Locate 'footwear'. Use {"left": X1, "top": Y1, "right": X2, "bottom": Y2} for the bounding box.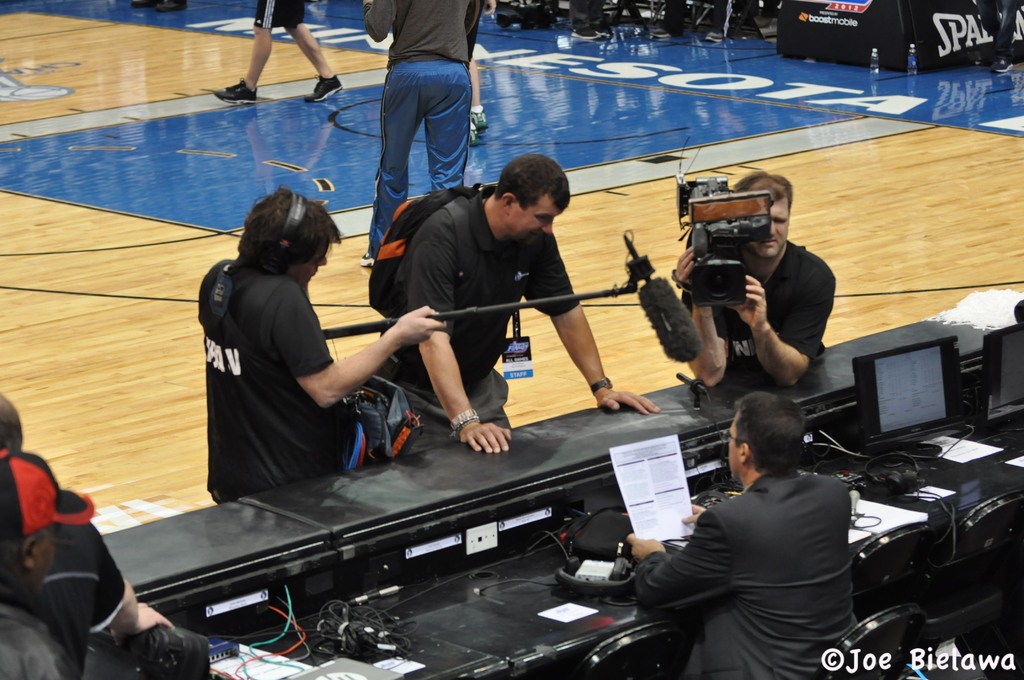
{"left": 647, "top": 21, "right": 671, "bottom": 36}.
